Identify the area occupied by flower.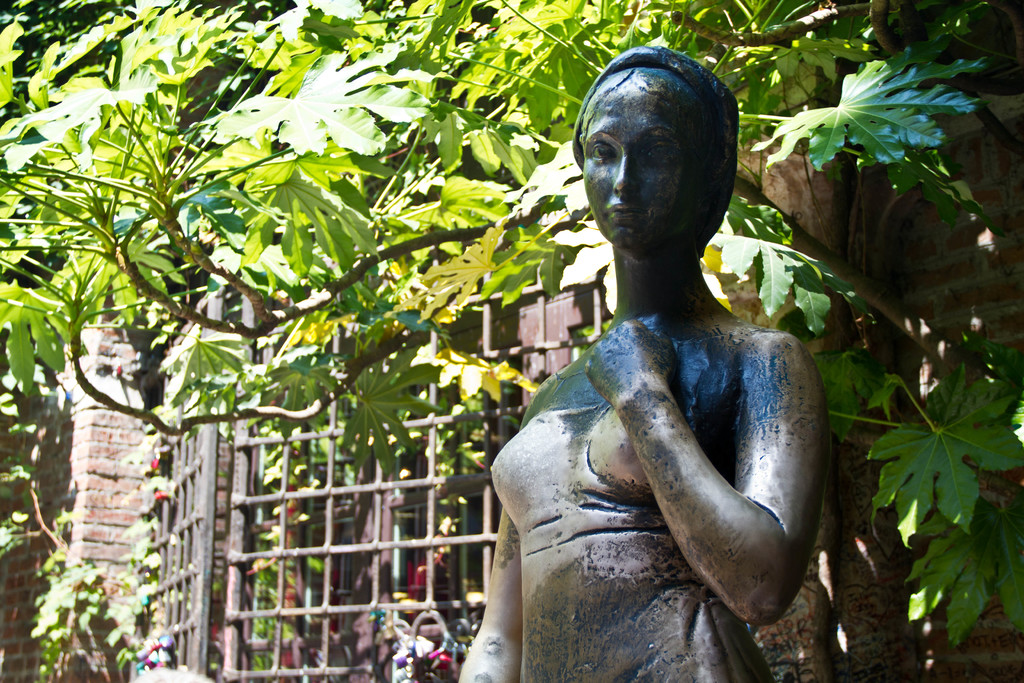
Area: detection(152, 488, 166, 502).
